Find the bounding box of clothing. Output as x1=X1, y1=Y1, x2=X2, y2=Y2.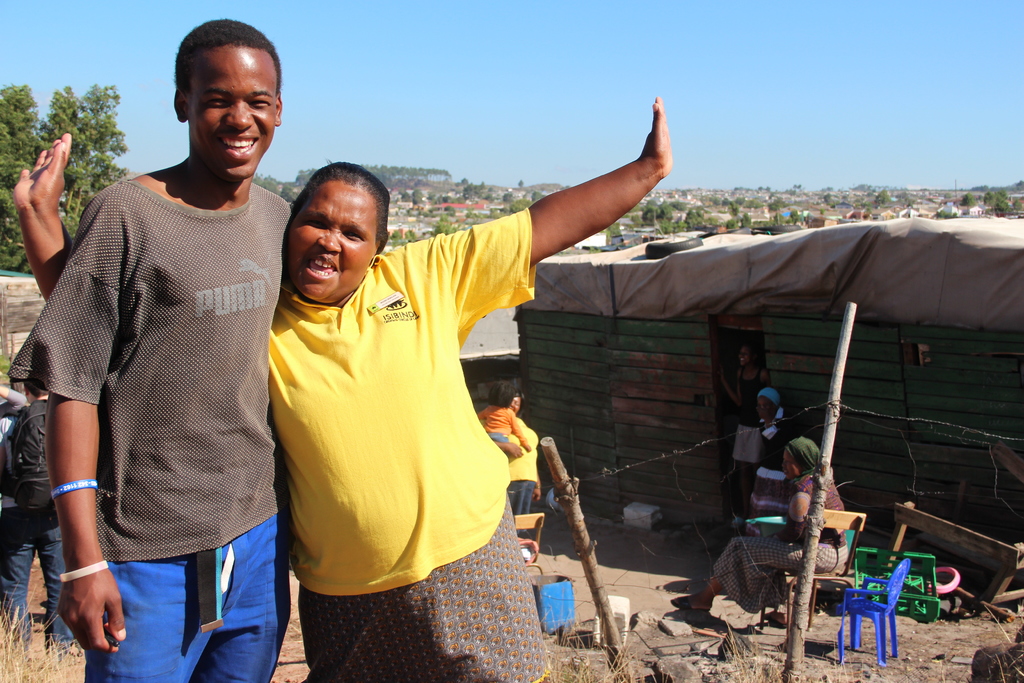
x1=0, y1=390, x2=26, y2=440.
